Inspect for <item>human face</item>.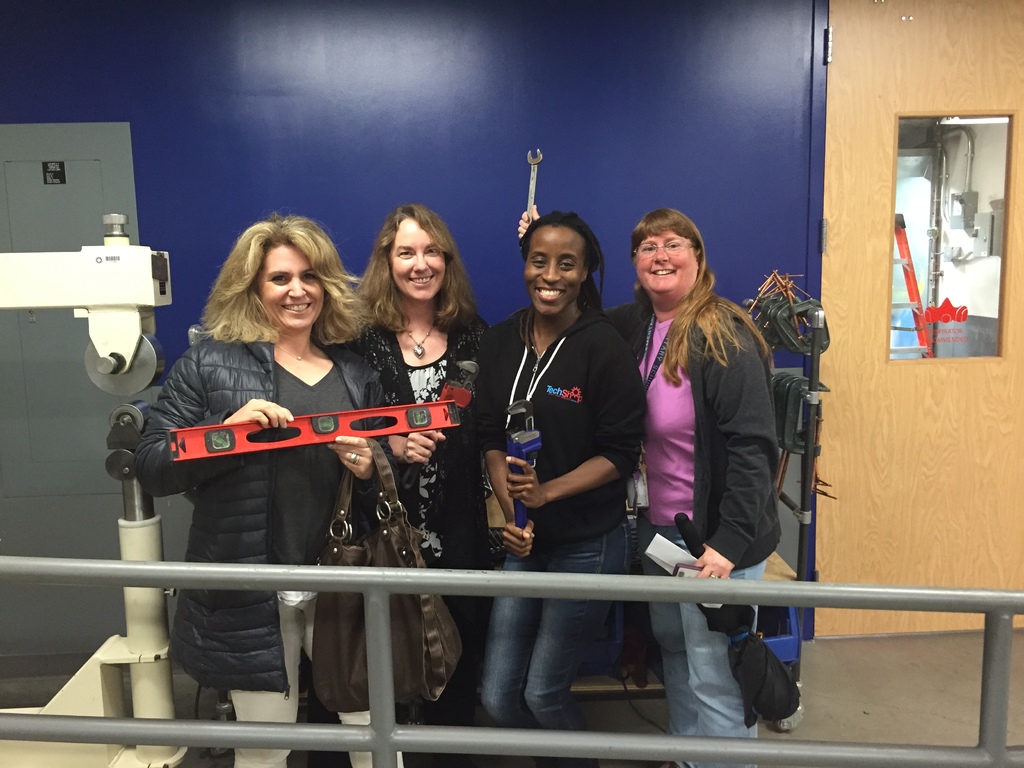
Inspection: 255:239:326:330.
